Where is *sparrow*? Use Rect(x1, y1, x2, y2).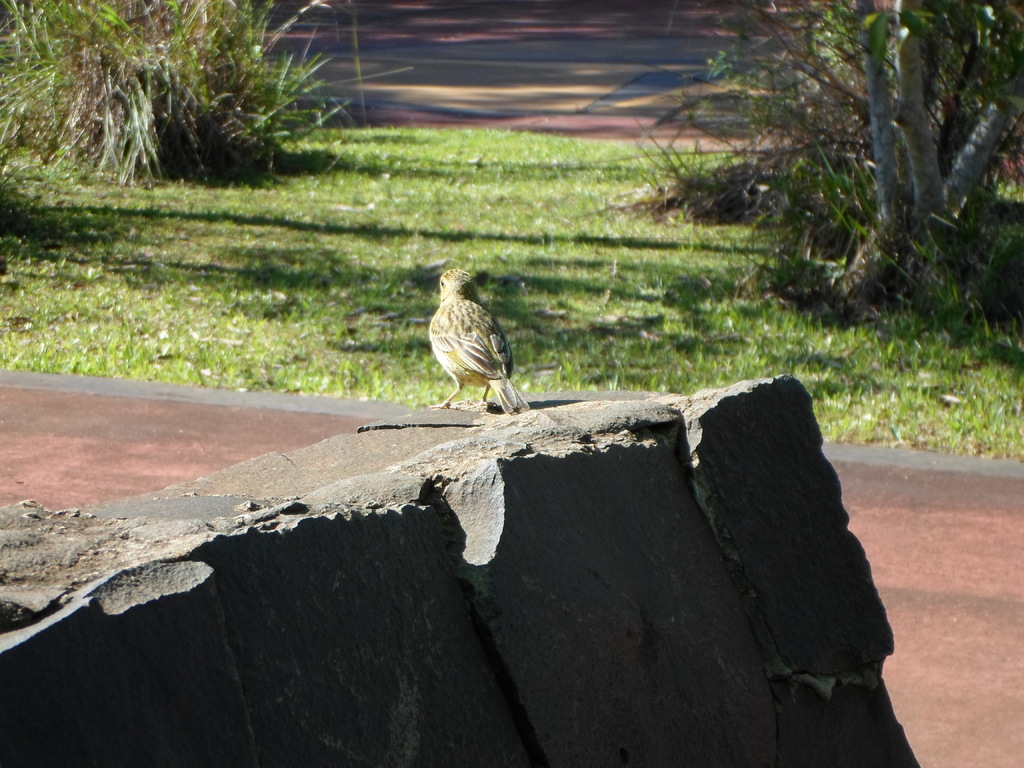
Rect(417, 270, 531, 416).
